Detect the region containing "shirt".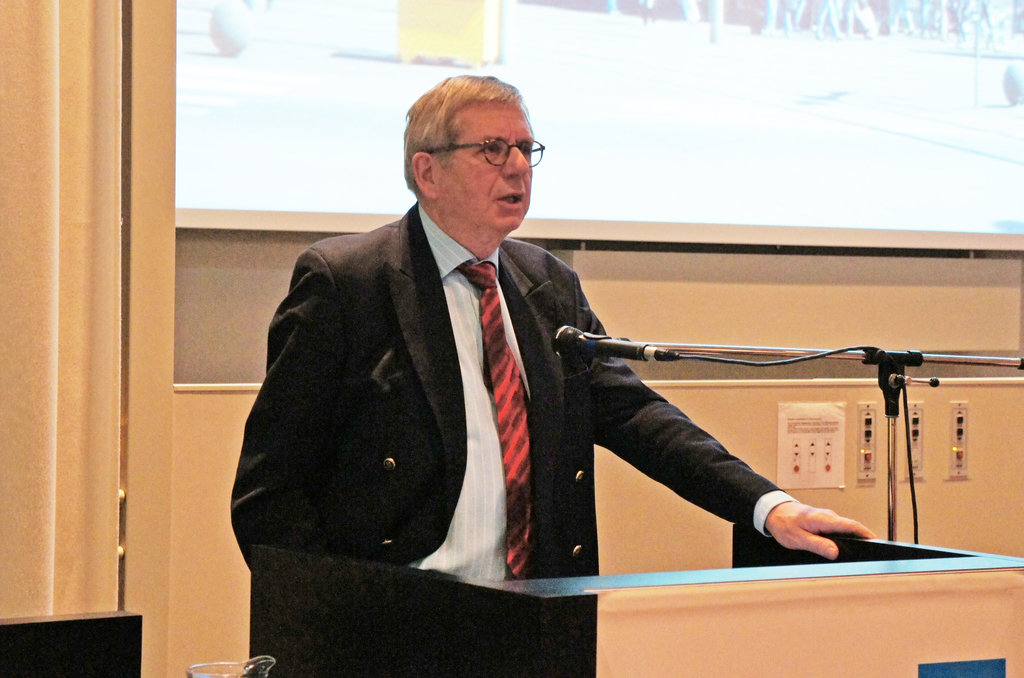
(left=417, top=208, right=523, bottom=577).
